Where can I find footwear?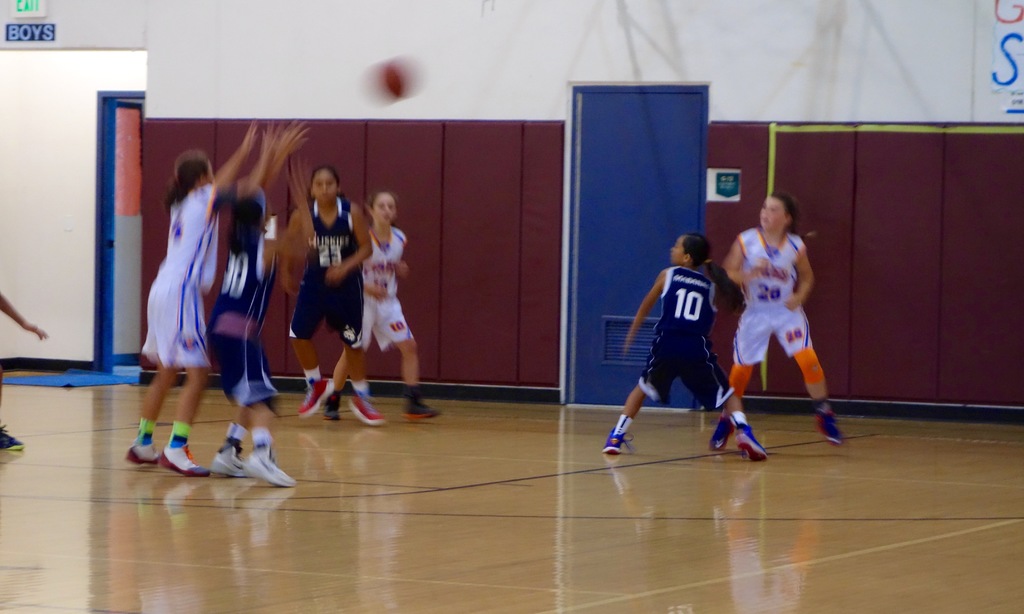
You can find it at bbox=[127, 440, 160, 469].
